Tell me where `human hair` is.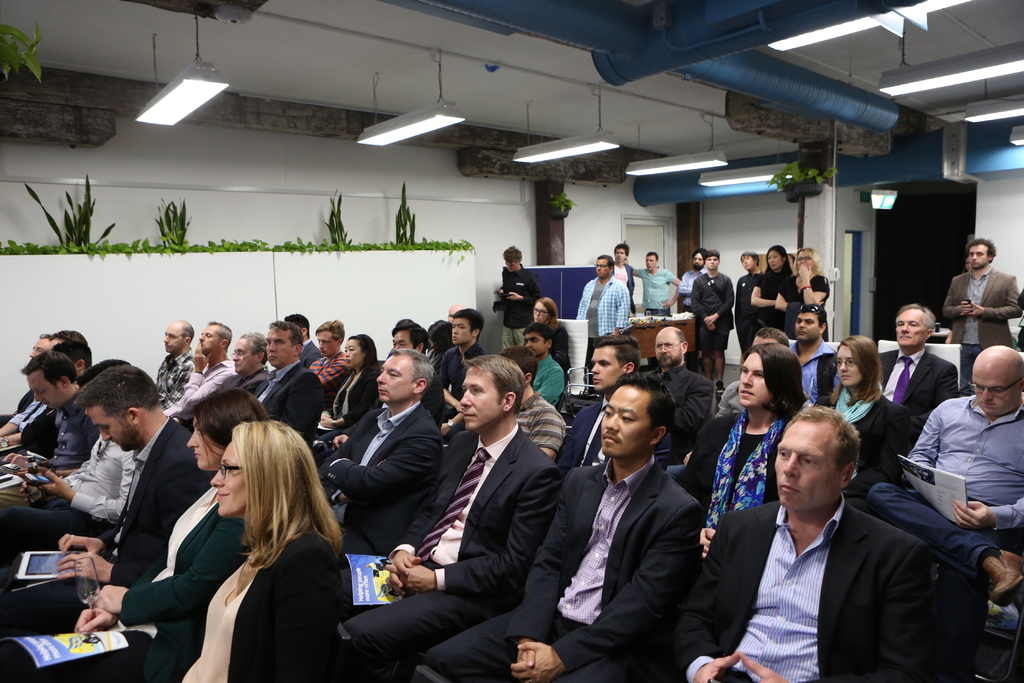
`human hair` is at rect(428, 317, 452, 356).
